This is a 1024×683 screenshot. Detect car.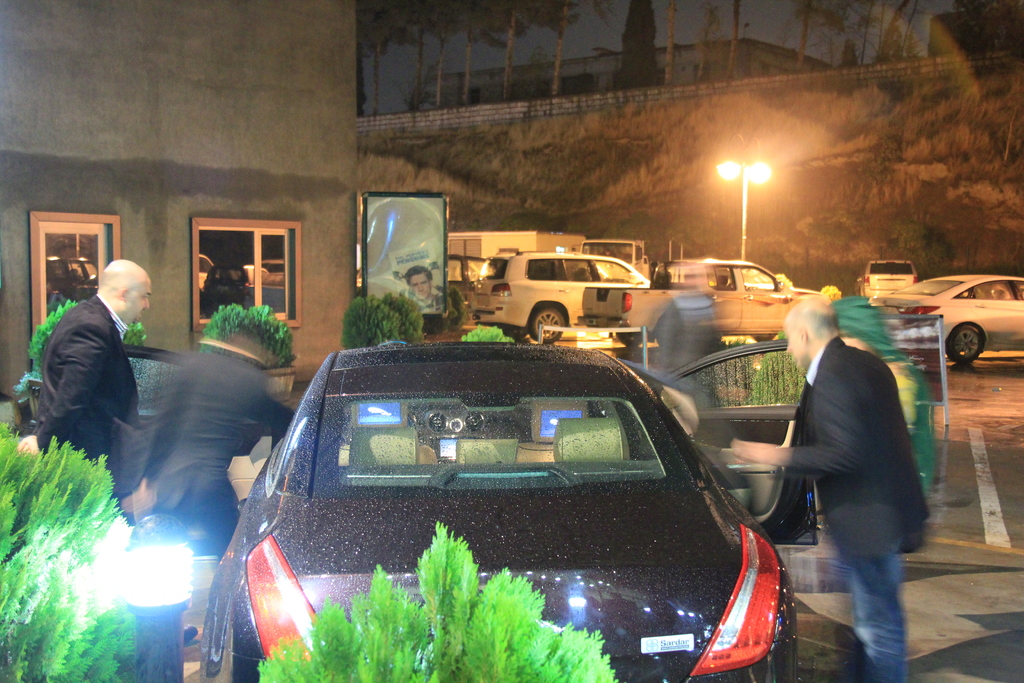
879/274/1023/366.
